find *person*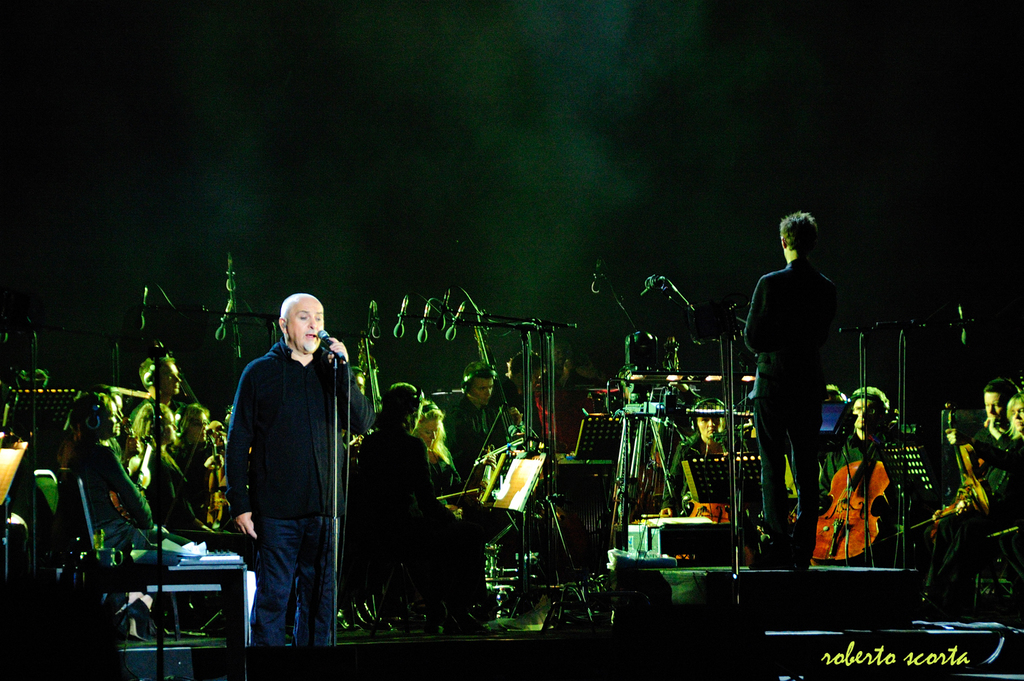
[741,200,832,558]
